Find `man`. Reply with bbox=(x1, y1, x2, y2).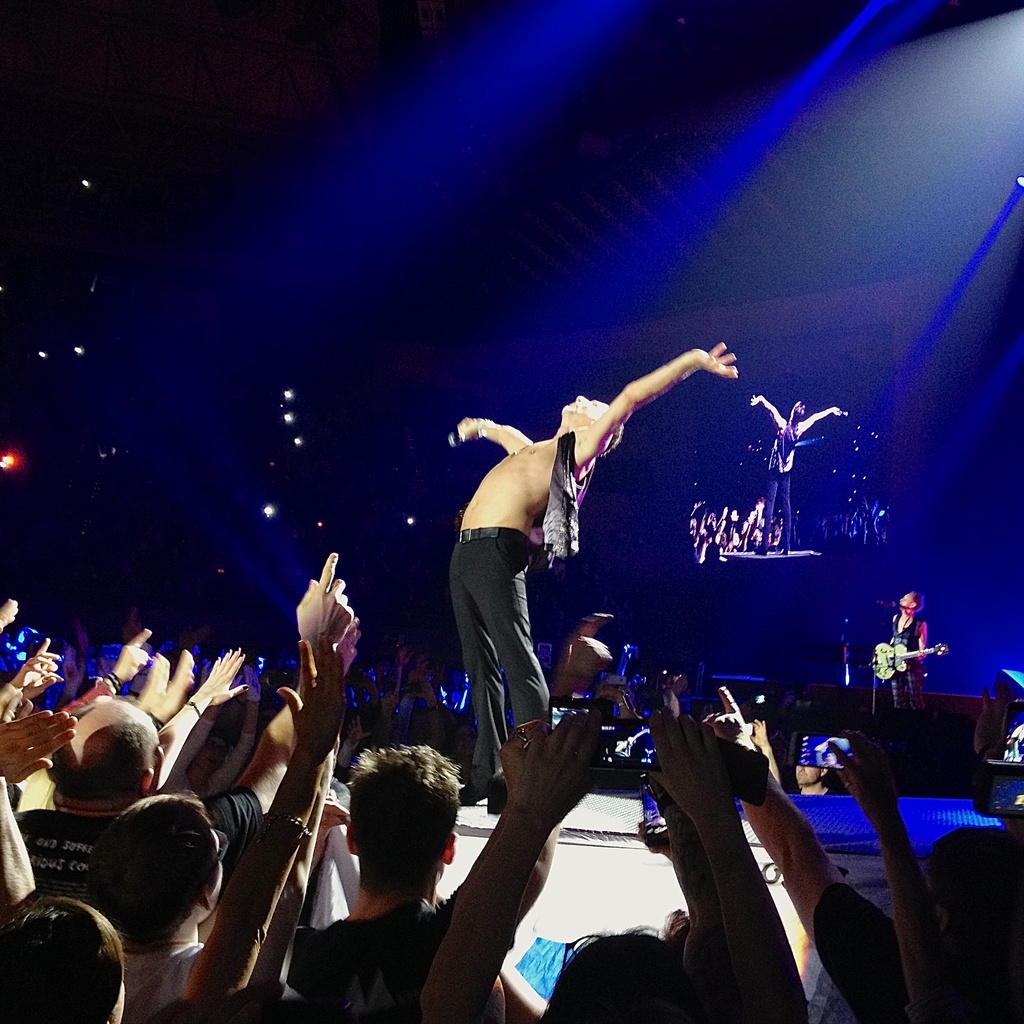
bbox=(888, 589, 949, 719).
